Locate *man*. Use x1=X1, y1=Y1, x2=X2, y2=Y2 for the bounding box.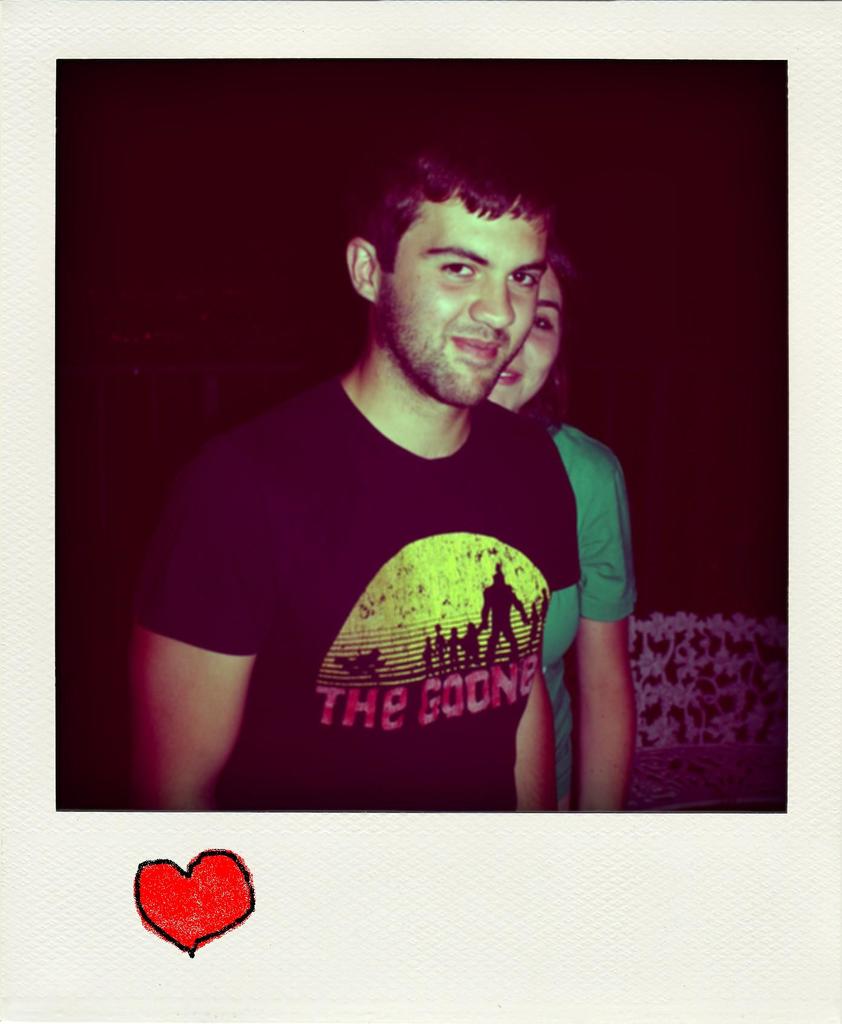
x1=118, y1=136, x2=584, y2=813.
